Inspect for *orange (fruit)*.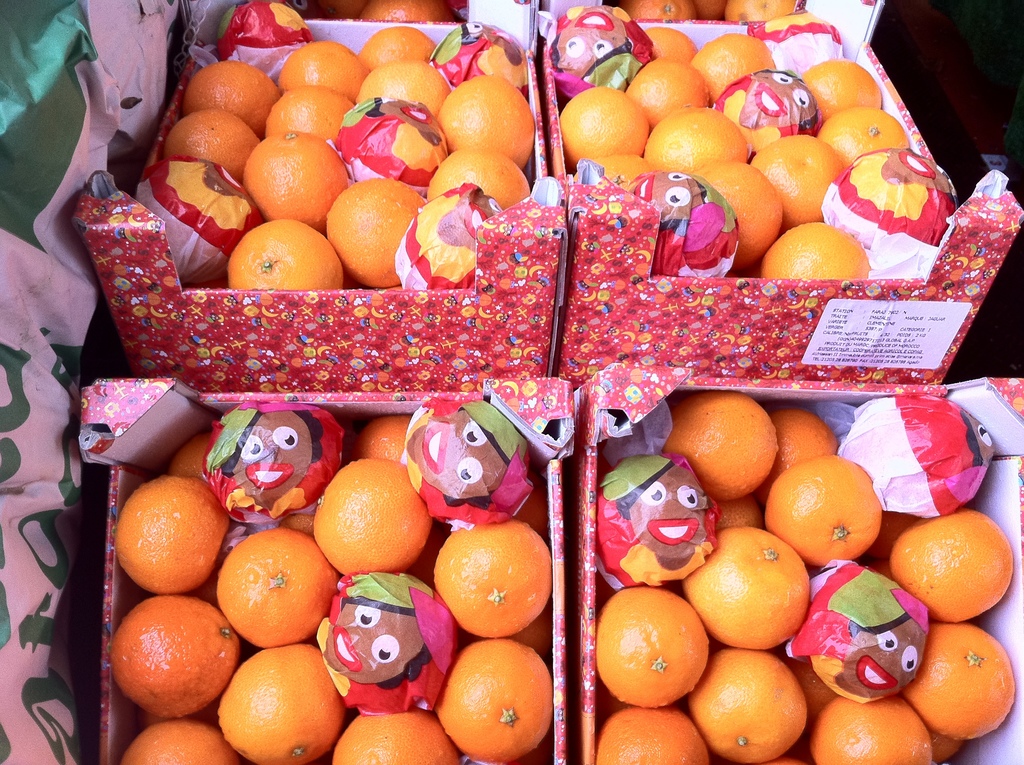
Inspection: {"left": 722, "top": 1, "right": 804, "bottom": 26}.
